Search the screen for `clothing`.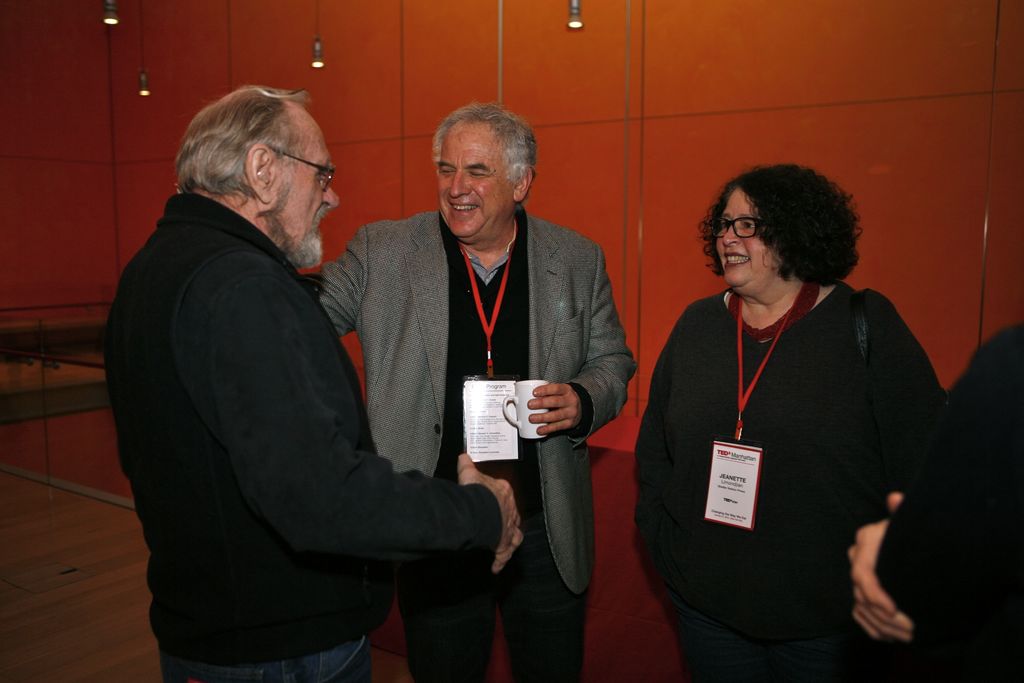
Found at (107,188,496,682).
